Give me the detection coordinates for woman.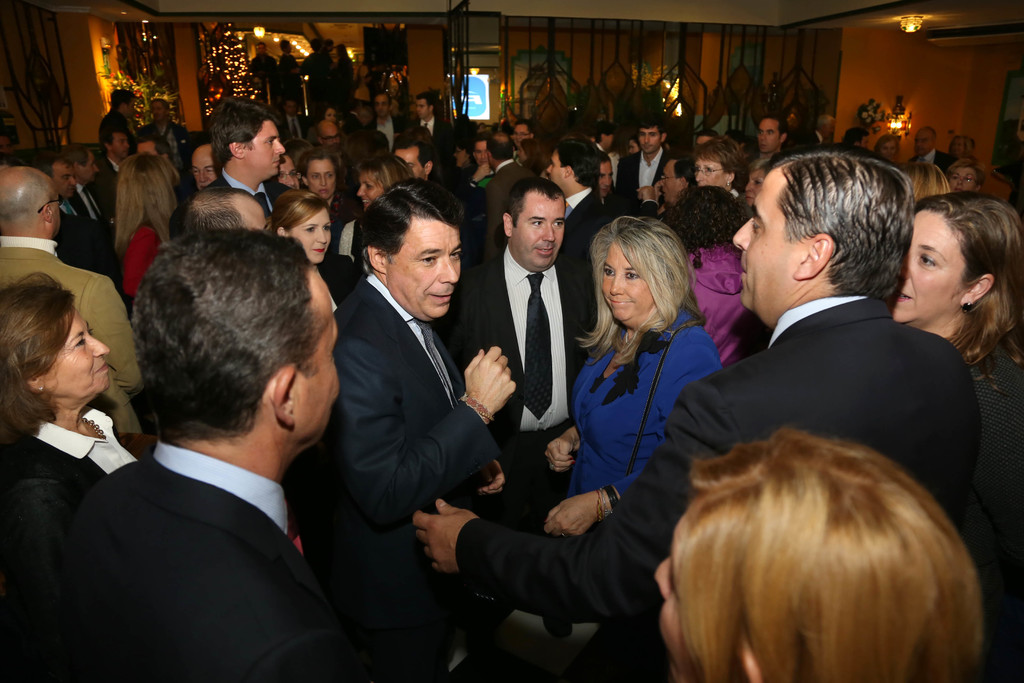
l=894, t=190, r=1023, b=519.
